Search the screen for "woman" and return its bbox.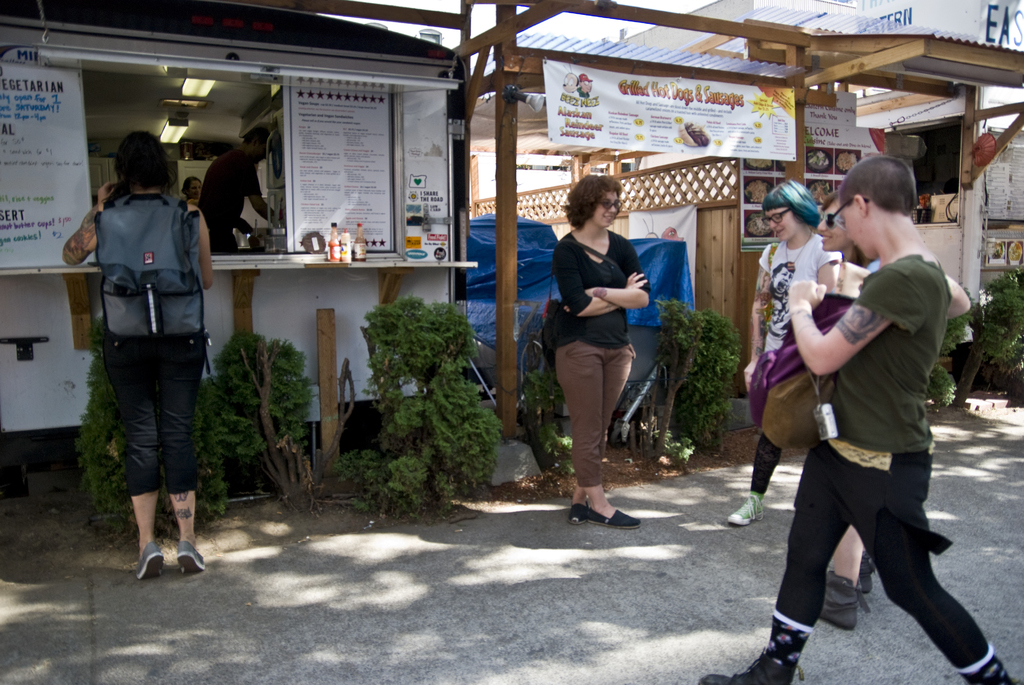
Found: locate(59, 127, 215, 587).
